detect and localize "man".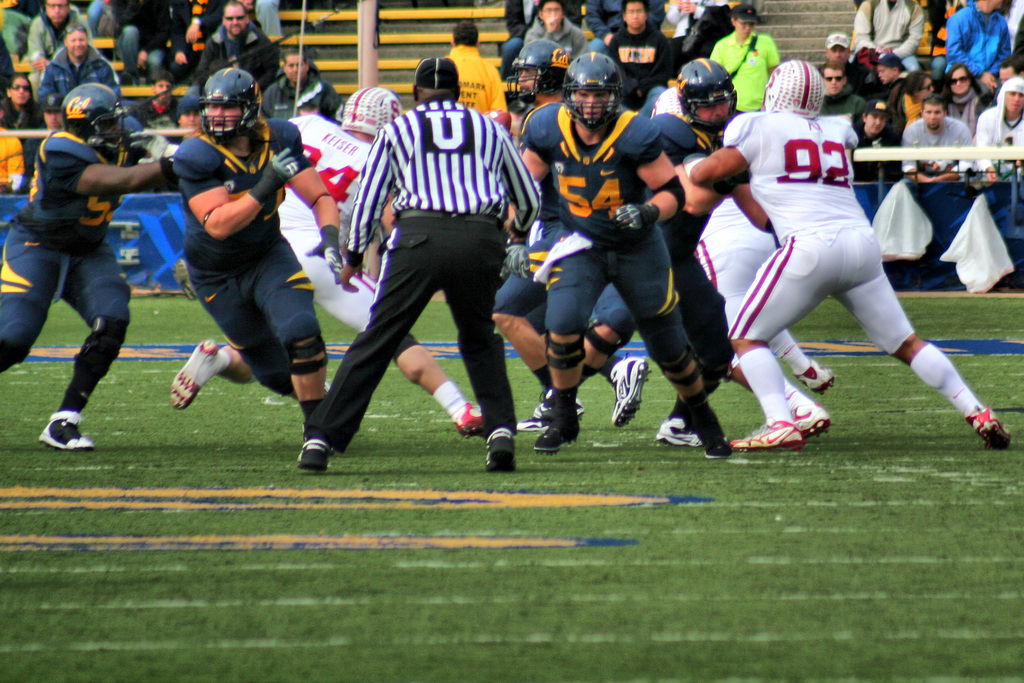
Localized at bbox(33, 23, 122, 110).
